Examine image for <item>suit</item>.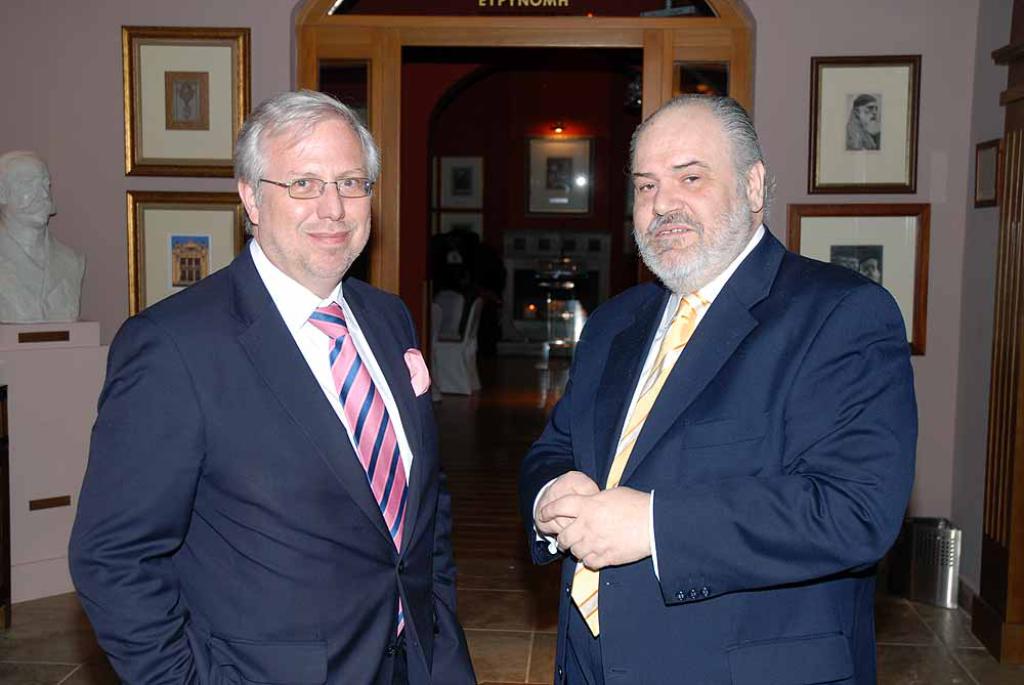
Examination result: [517,159,925,678].
